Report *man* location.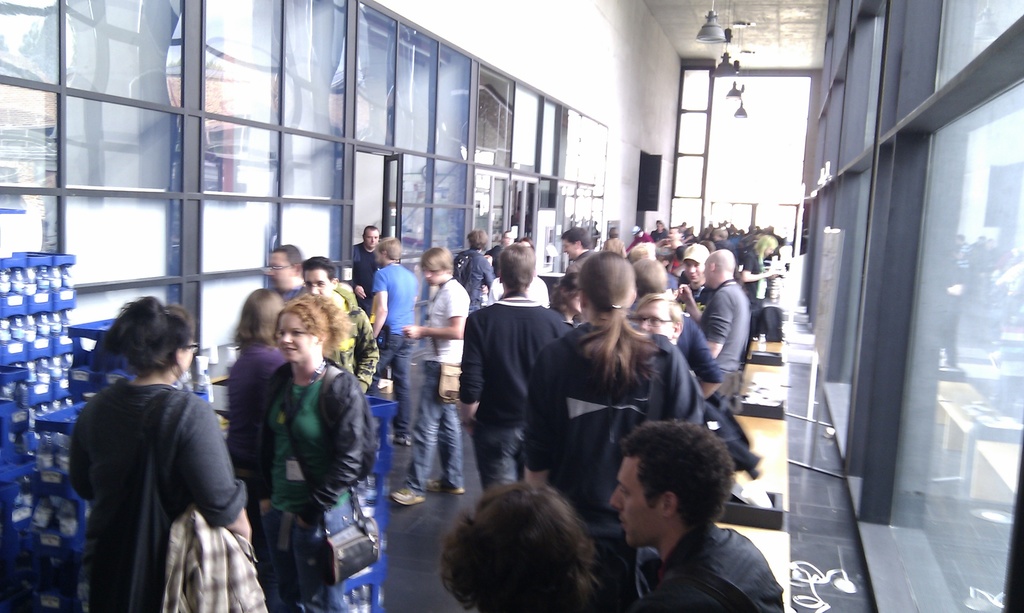
Report: l=452, t=228, r=493, b=308.
